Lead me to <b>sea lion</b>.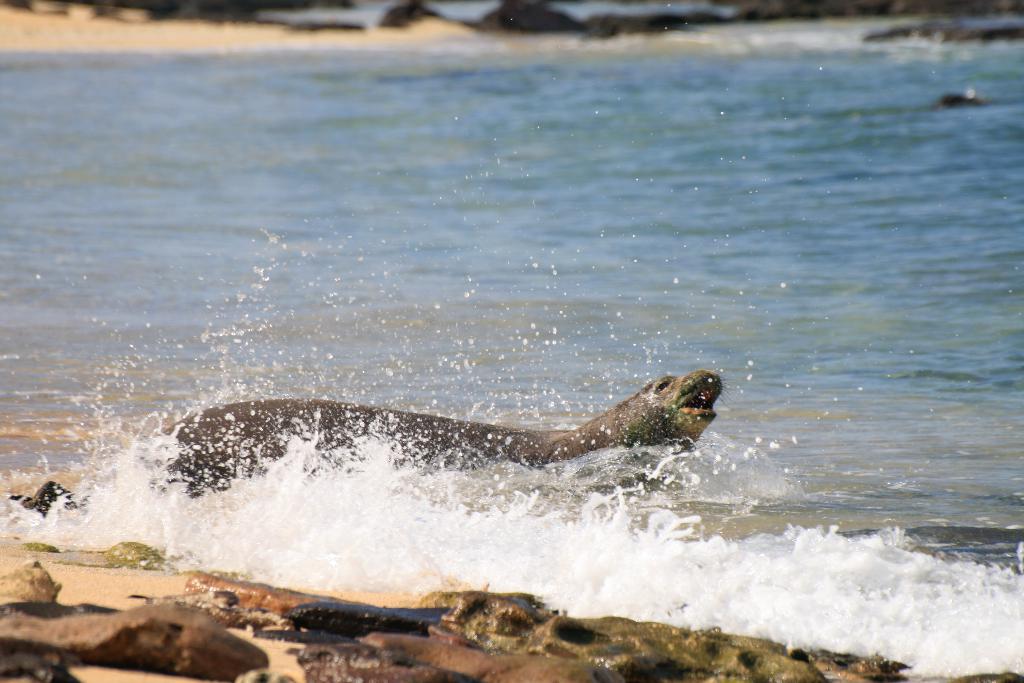
Lead to {"left": 147, "top": 372, "right": 727, "bottom": 489}.
